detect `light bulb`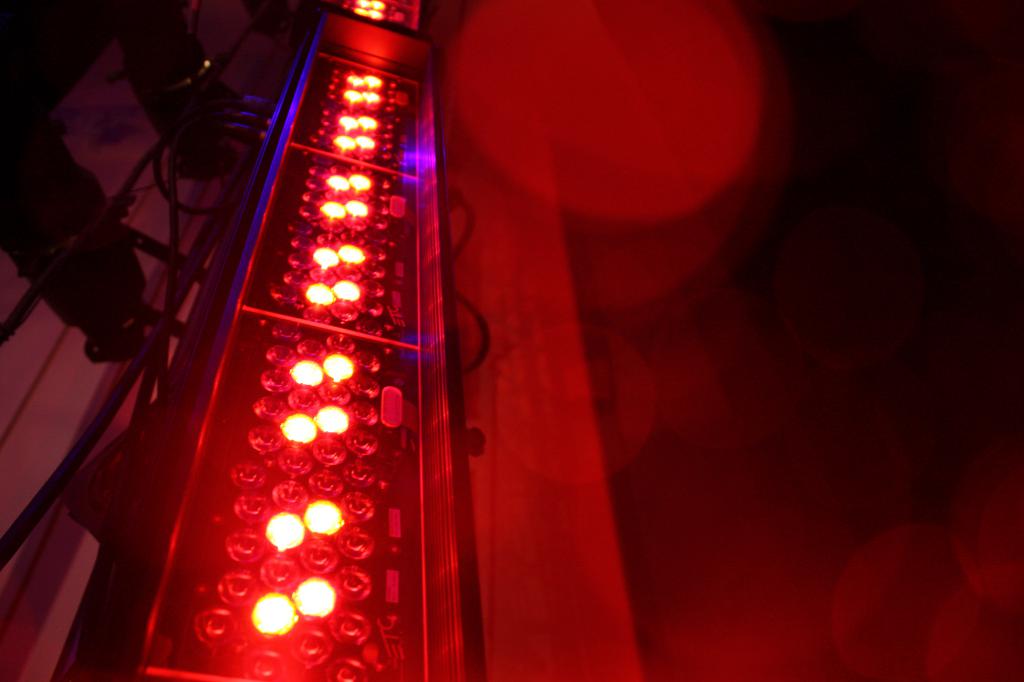
bbox(298, 537, 340, 577)
